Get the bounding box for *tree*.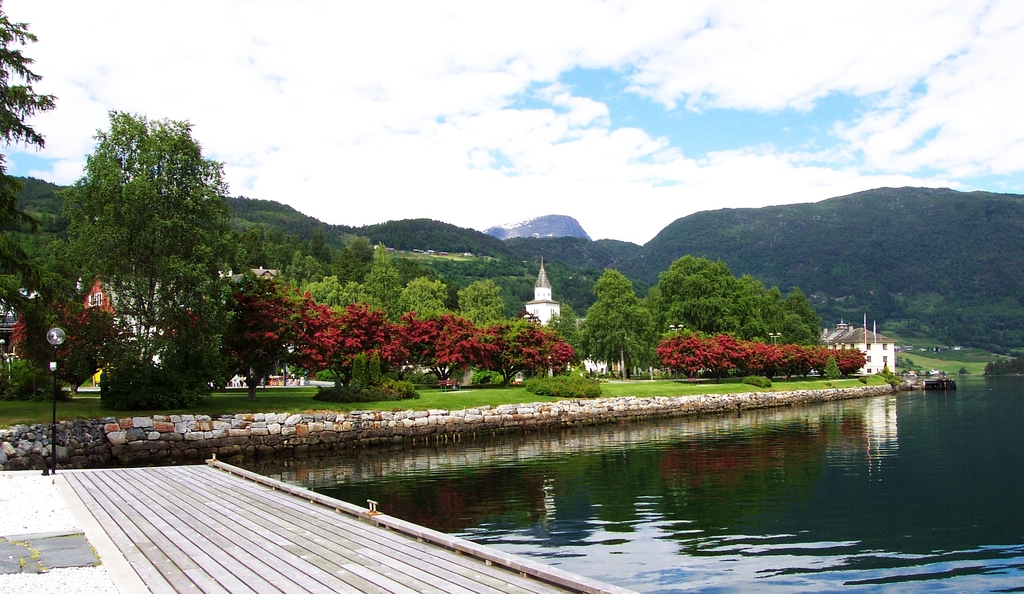
{"left": 36, "top": 111, "right": 257, "bottom": 409}.
